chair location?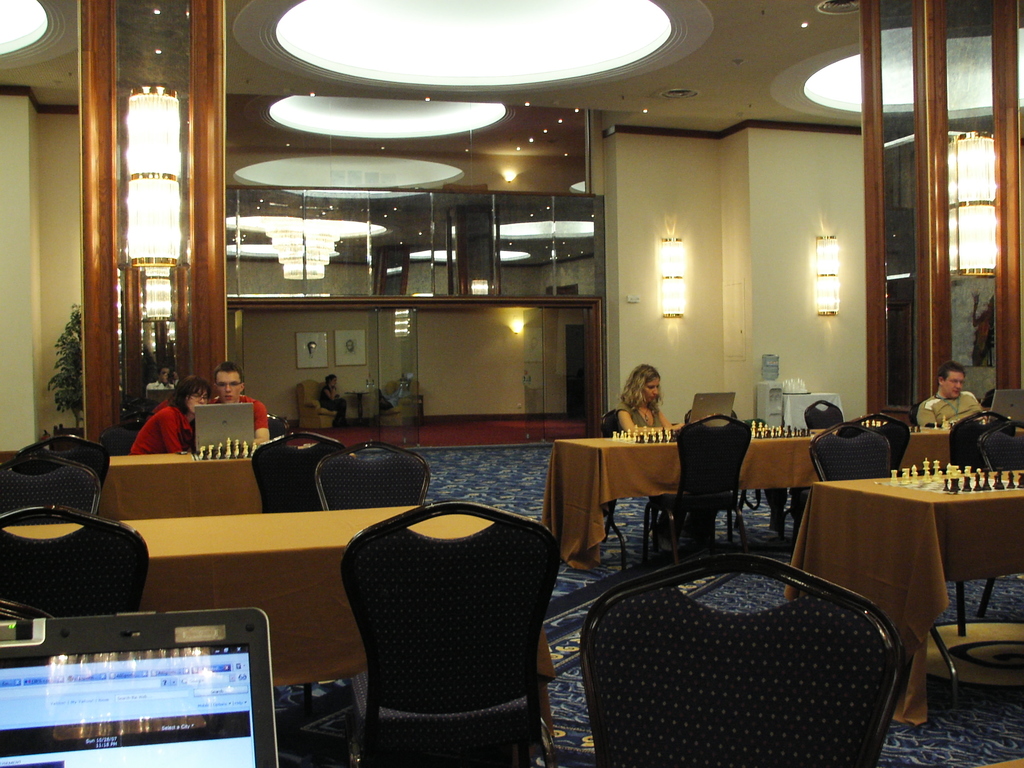
<bbox>0, 500, 153, 616</bbox>
